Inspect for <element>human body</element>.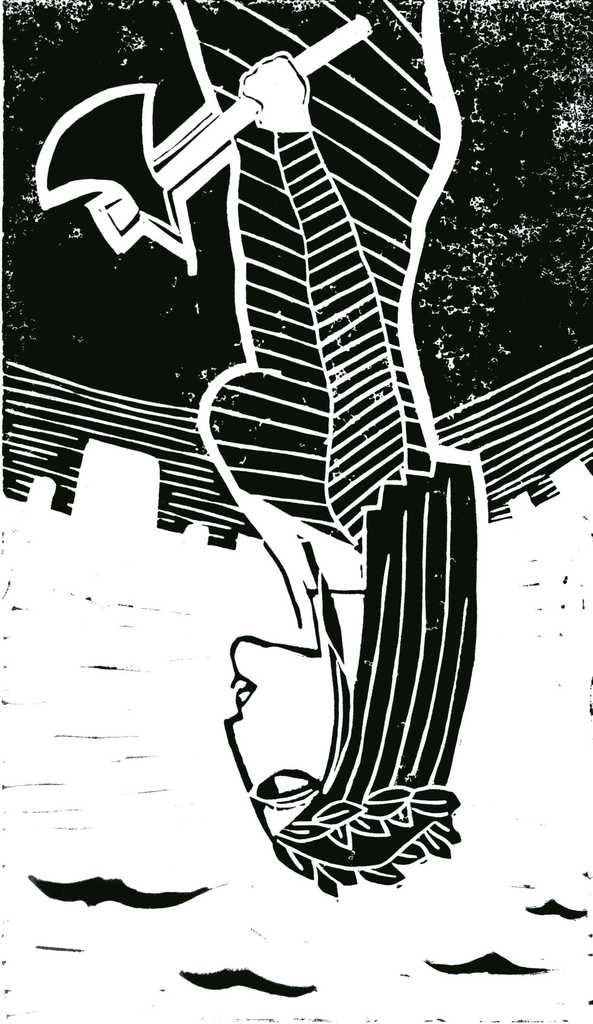
Inspection: BBox(168, 0, 485, 900).
